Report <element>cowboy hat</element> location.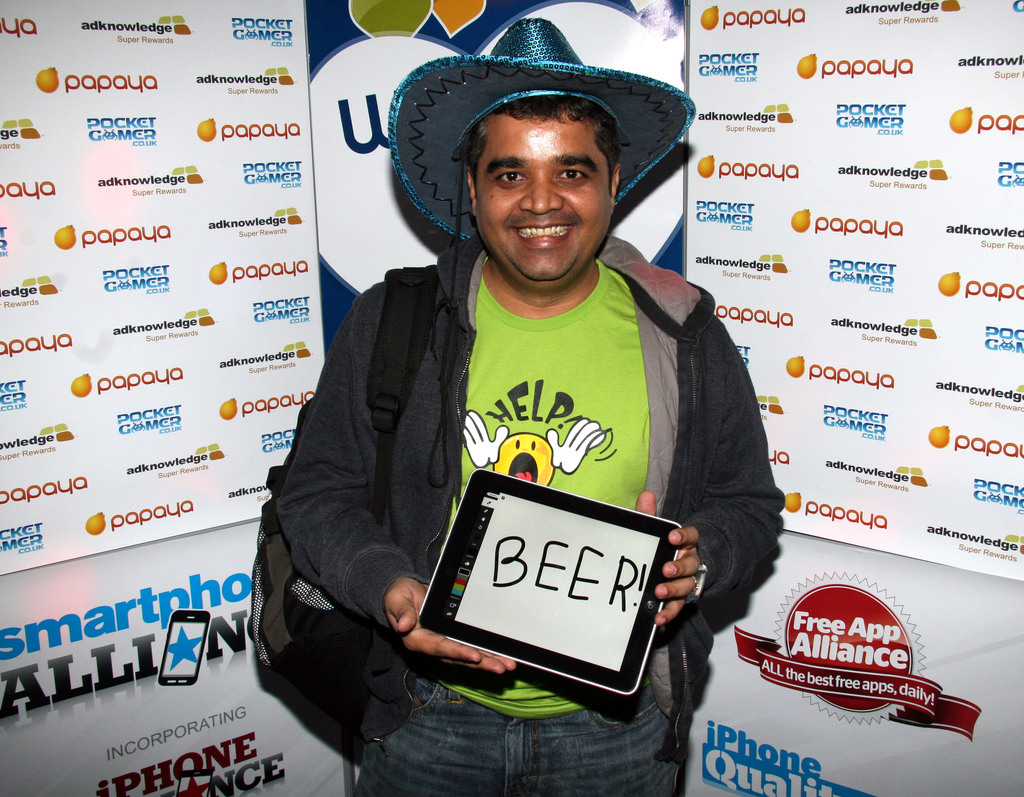
Report: select_region(406, 6, 665, 236).
